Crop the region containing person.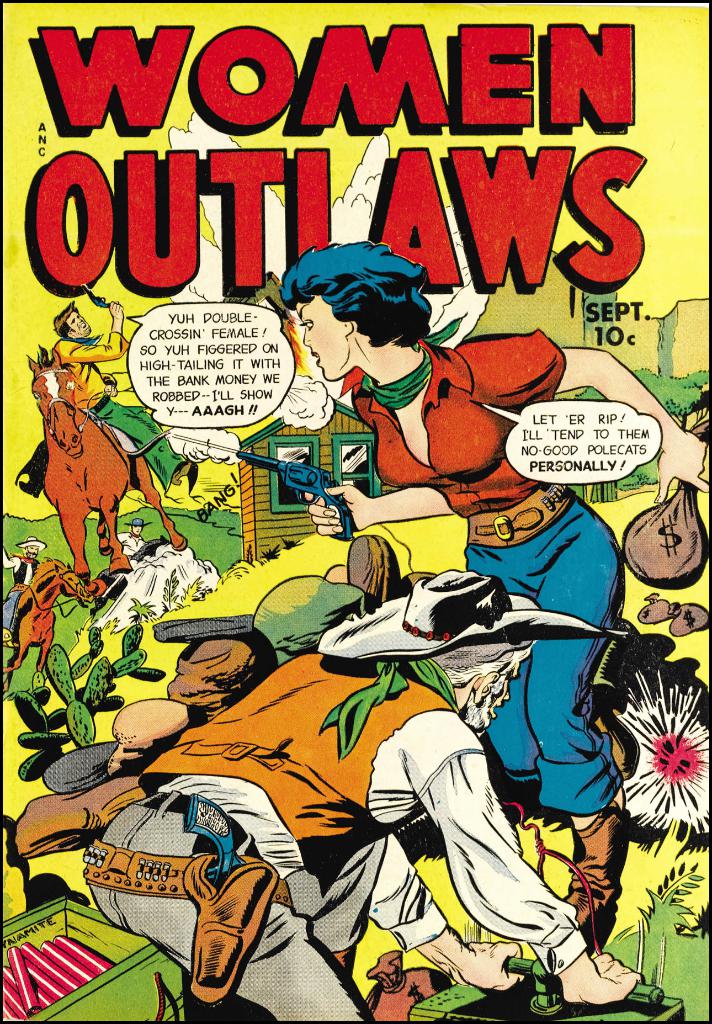
Crop region: [left=101, top=519, right=156, bottom=563].
